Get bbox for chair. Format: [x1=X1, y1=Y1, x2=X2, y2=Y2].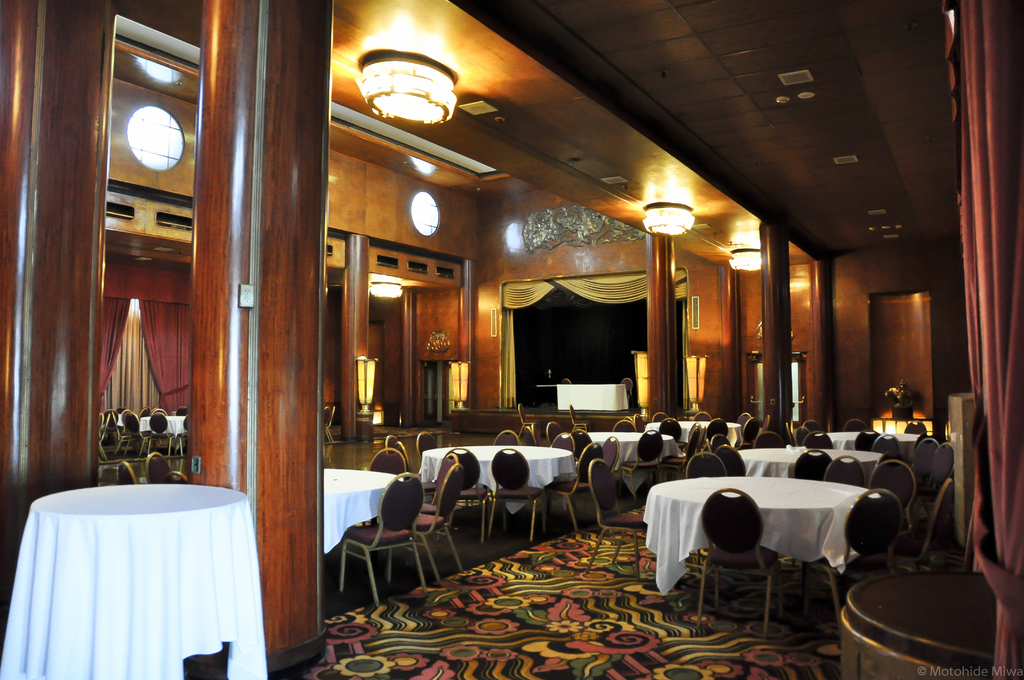
[x1=324, y1=408, x2=335, y2=443].
